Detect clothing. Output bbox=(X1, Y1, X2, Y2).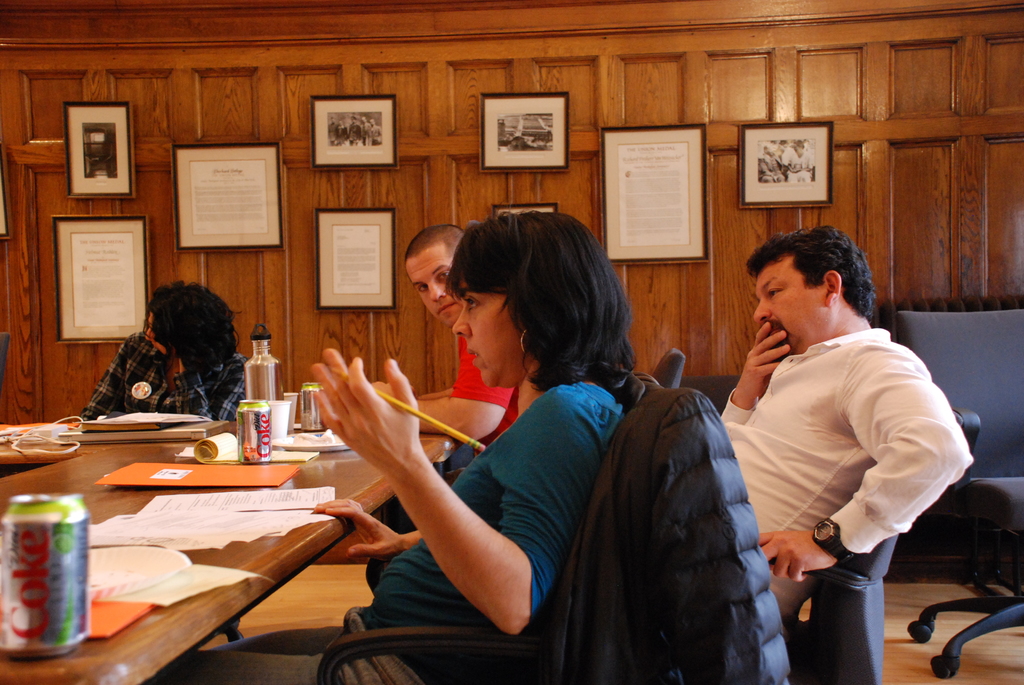
bbox=(691, 323, 980, 628).
